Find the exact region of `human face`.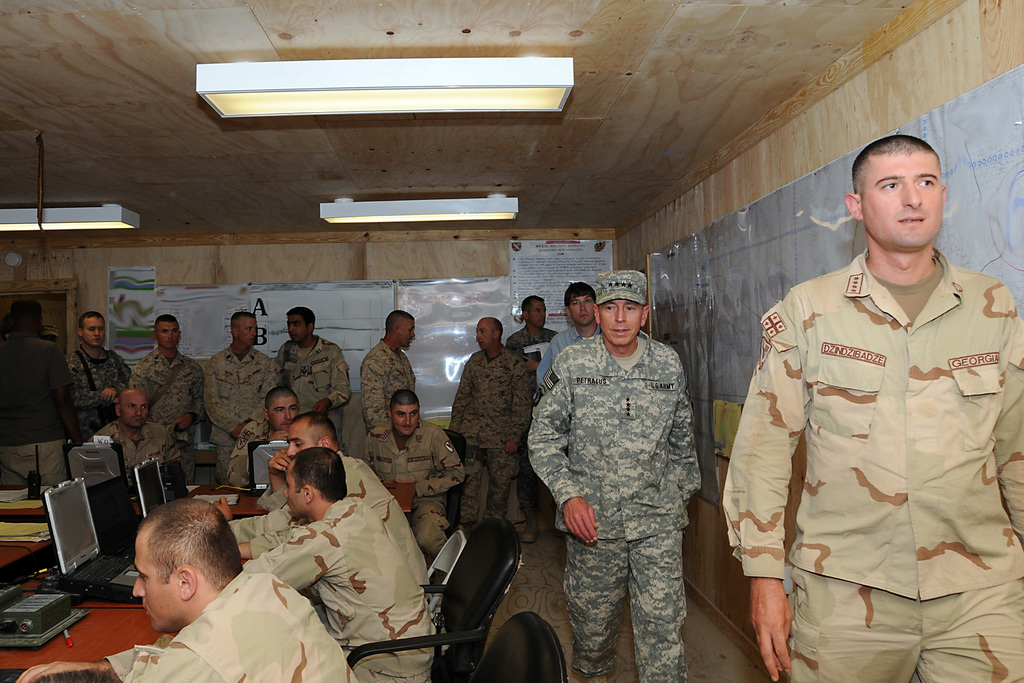
Exact region: detection(596, 297, 646, 345).
